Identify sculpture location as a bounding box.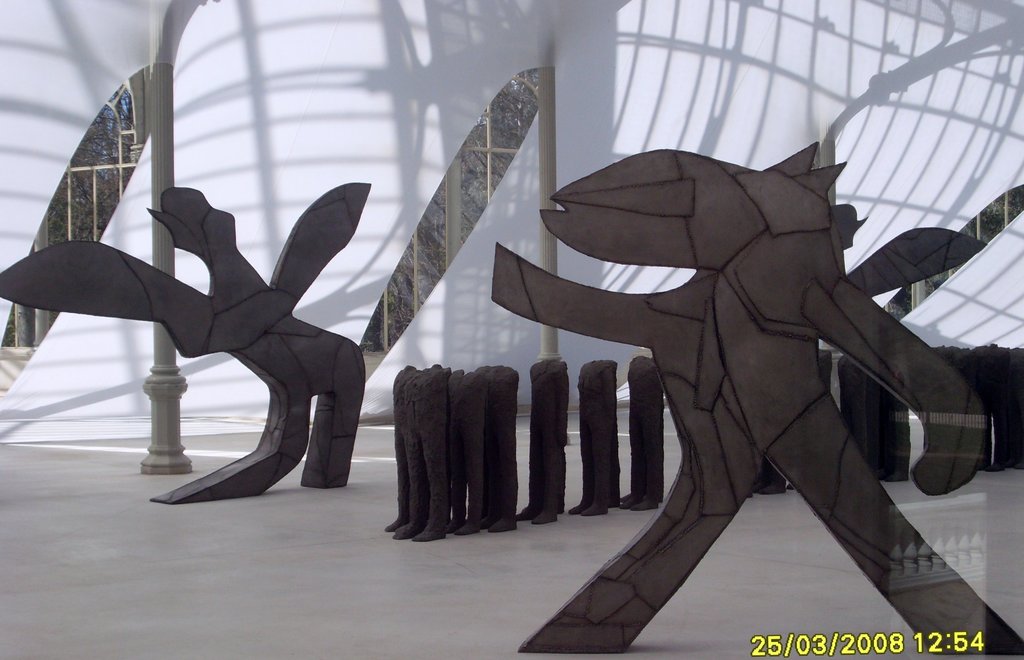
select_region(481, 156, 992, 659).
